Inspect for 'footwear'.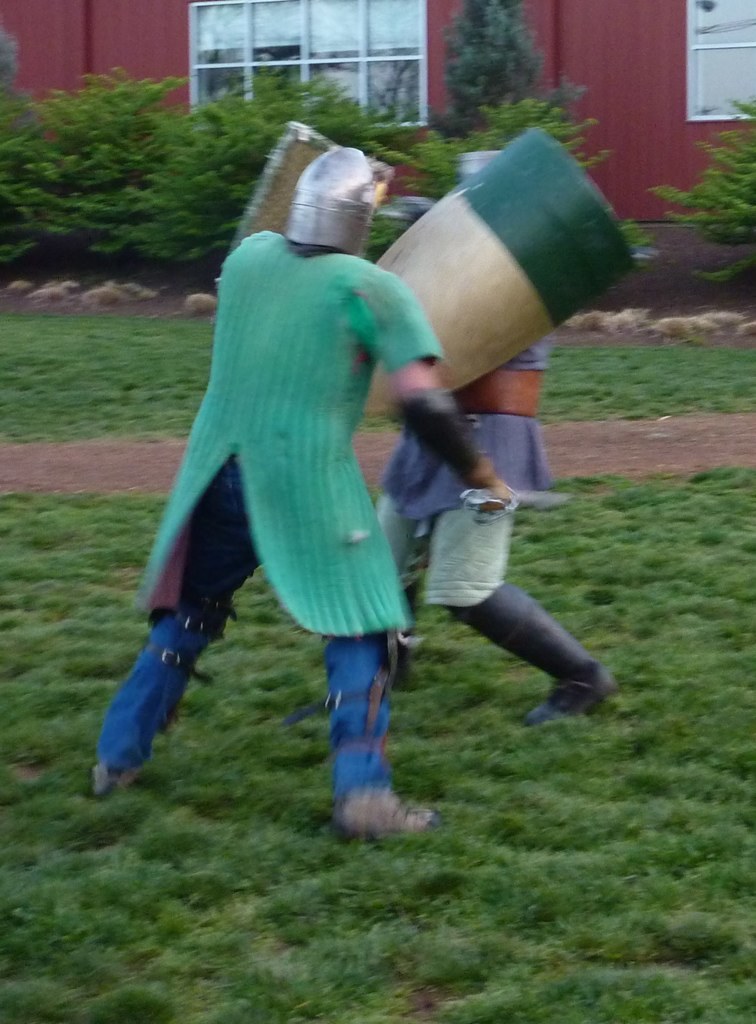
Inspection: 86:751:141:803.
